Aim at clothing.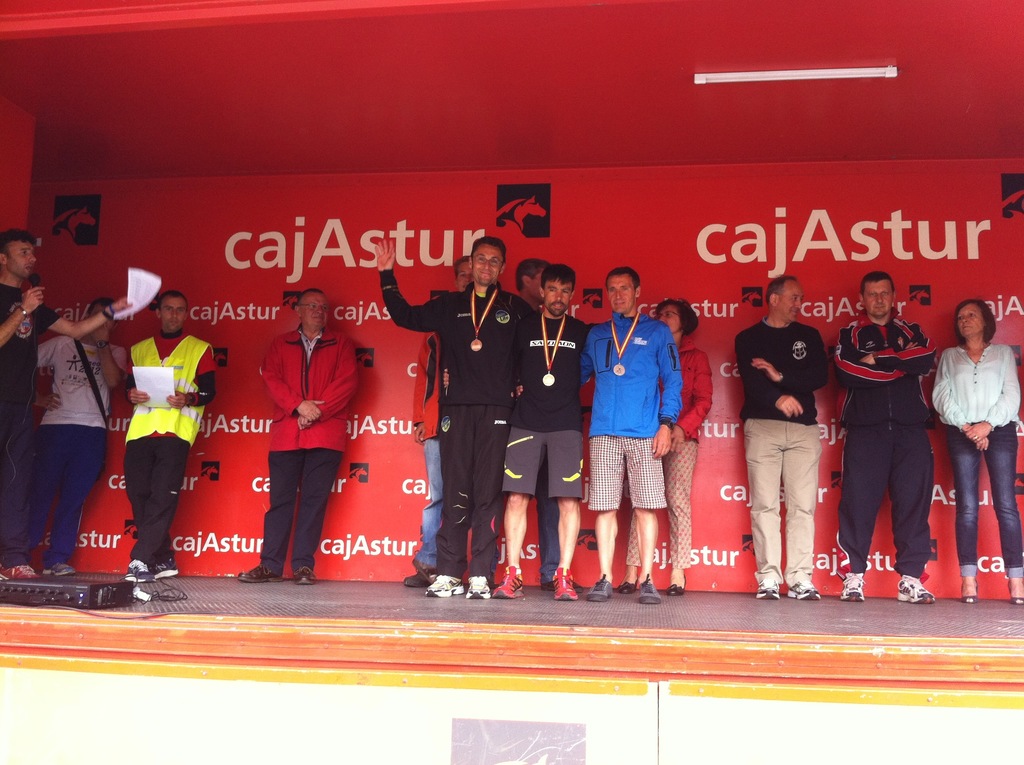
Aimed at left=734, top=323, right=833, bottom=584.
